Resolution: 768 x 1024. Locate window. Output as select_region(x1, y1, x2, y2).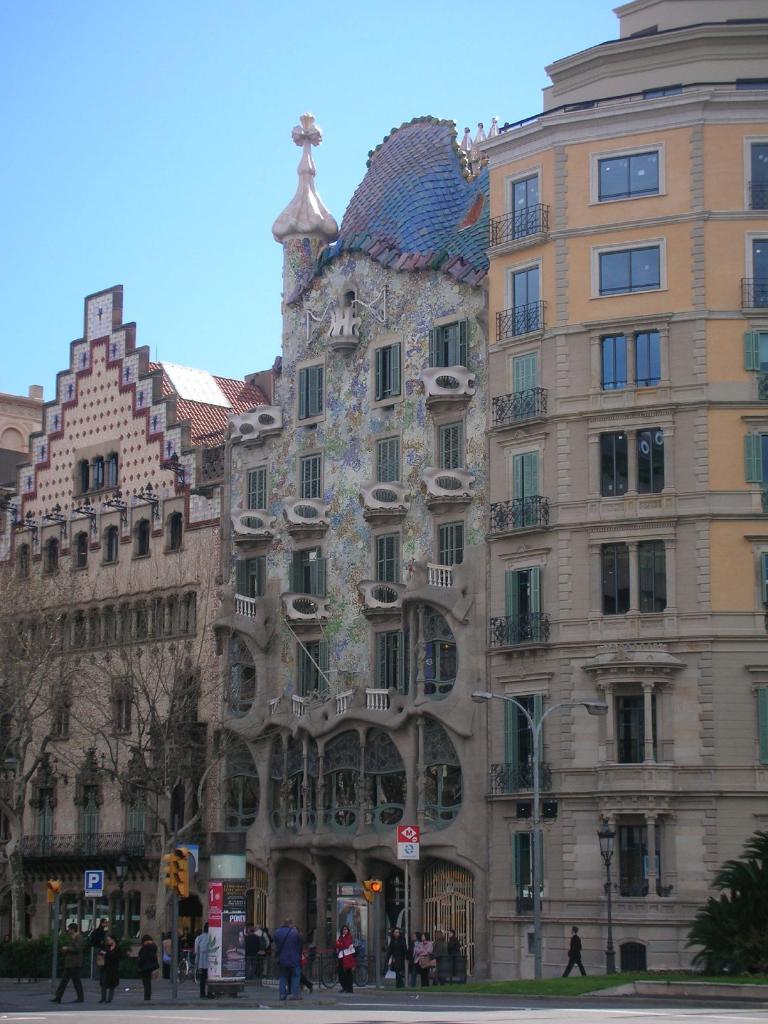
select_region(589, 150, 664, 199).
